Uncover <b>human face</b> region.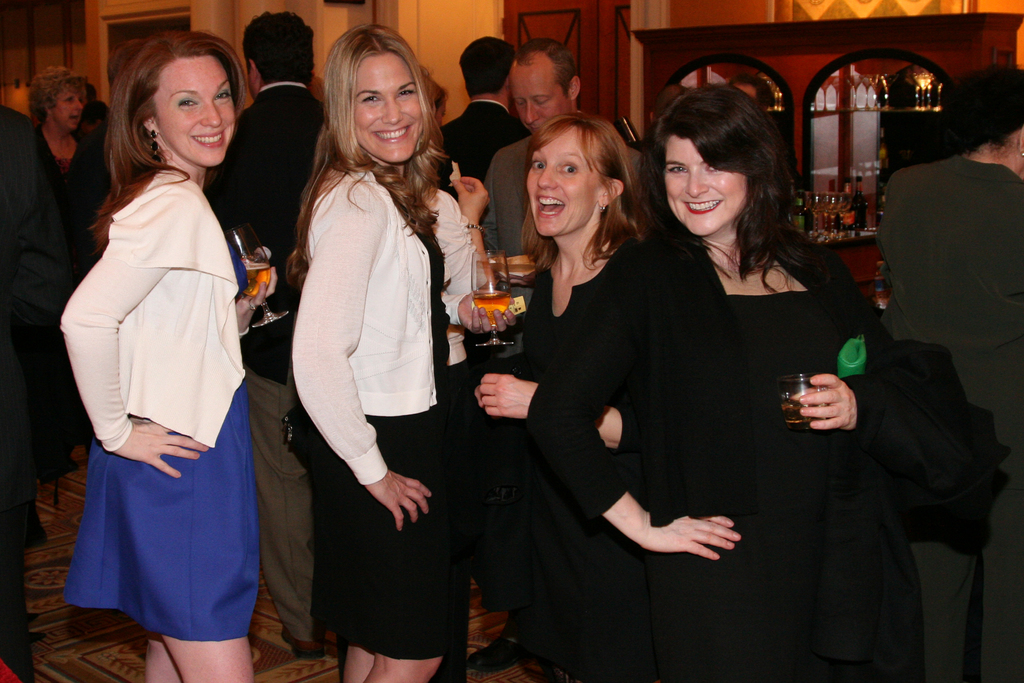
Uncovered: bbox(158, 55, 234, 165).
